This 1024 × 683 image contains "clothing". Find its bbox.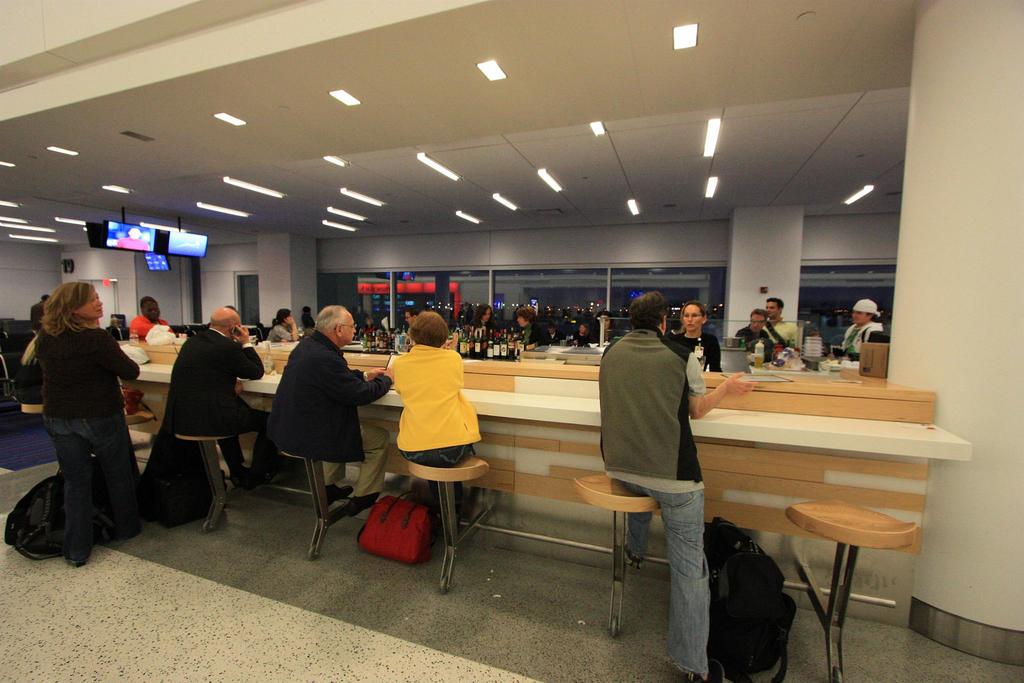
bbox(674, 327, 721, 368).
